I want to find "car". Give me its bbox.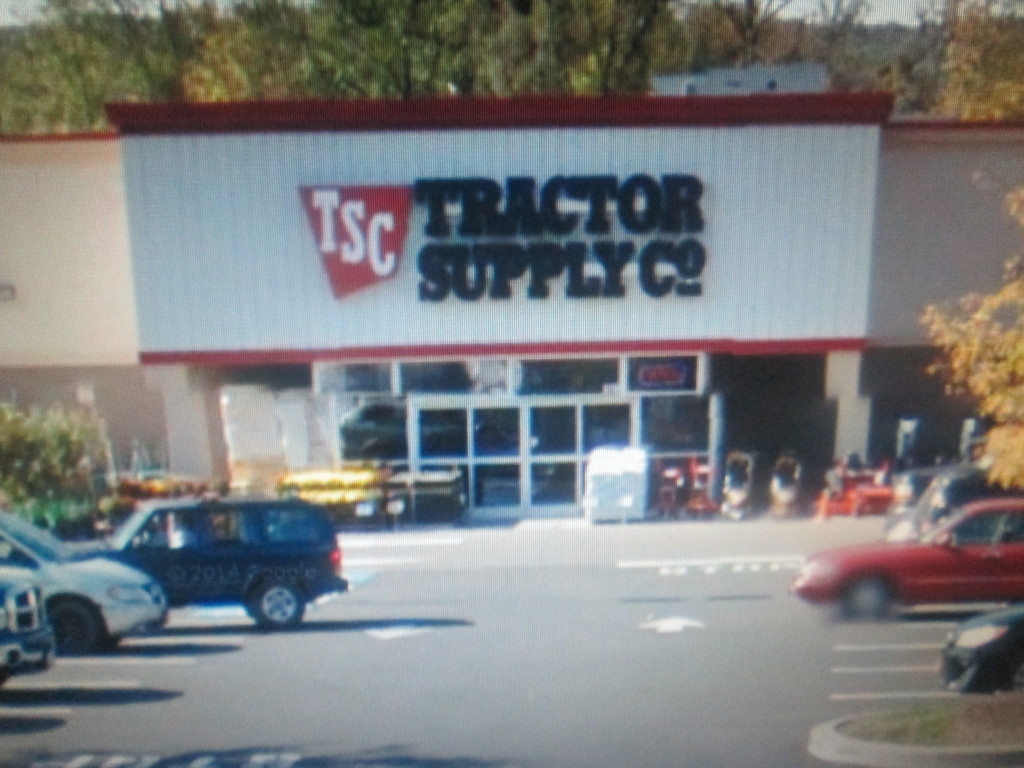
x1=906, y1=468, x2=1023, y2=536.
